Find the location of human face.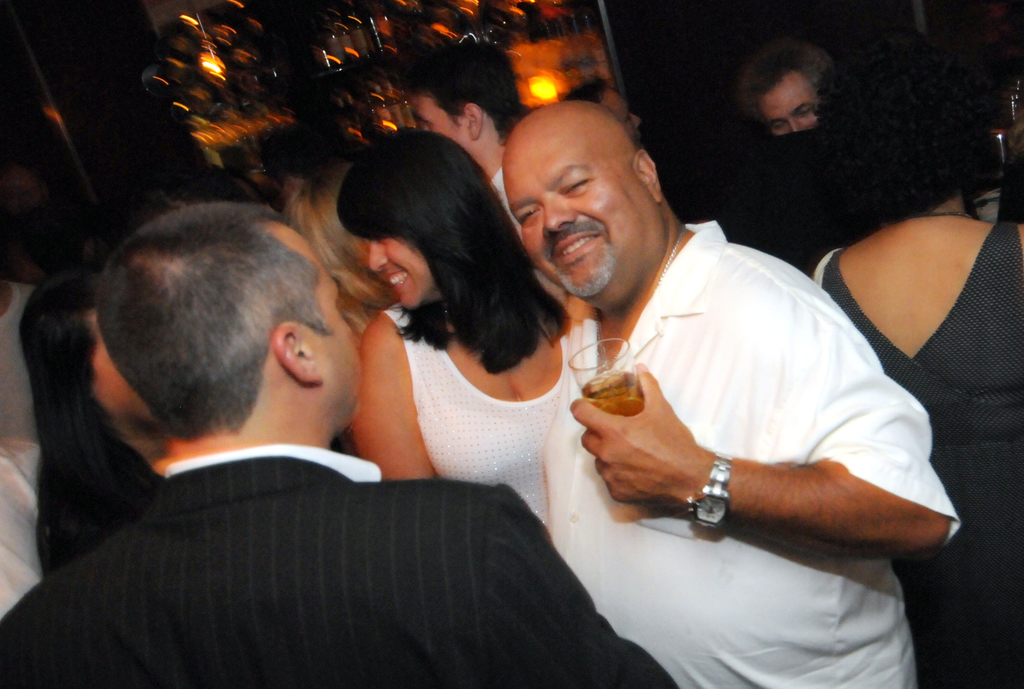
Location: x1=763, y1=72, x2=817, y2=131.
